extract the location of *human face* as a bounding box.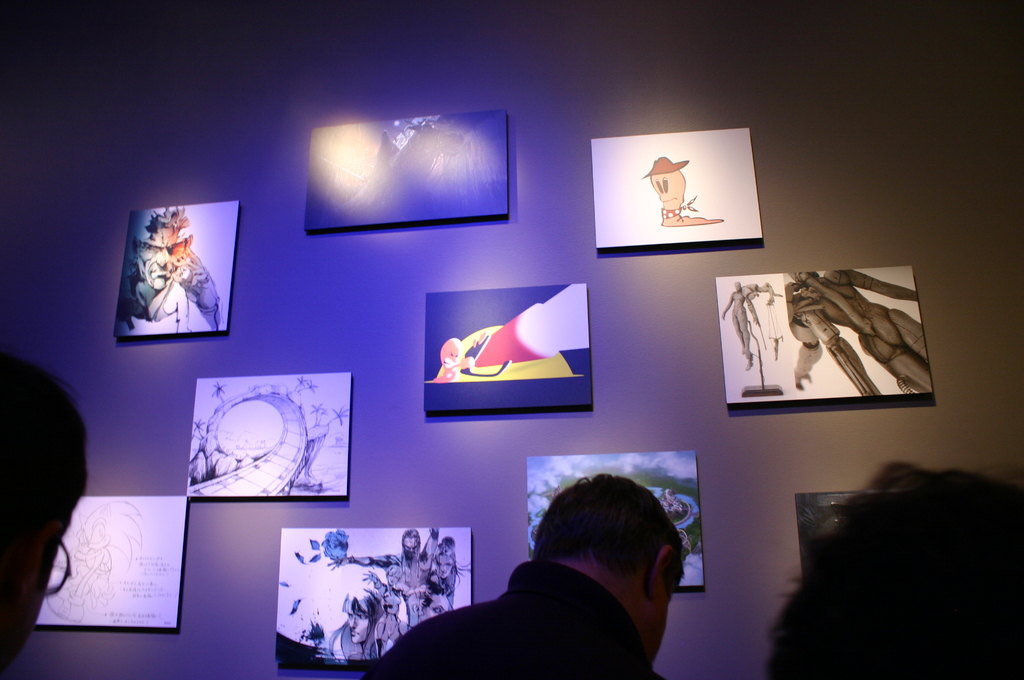
{"x1": 139, "y1": 227, "x2": 181, "y2": 287}.
